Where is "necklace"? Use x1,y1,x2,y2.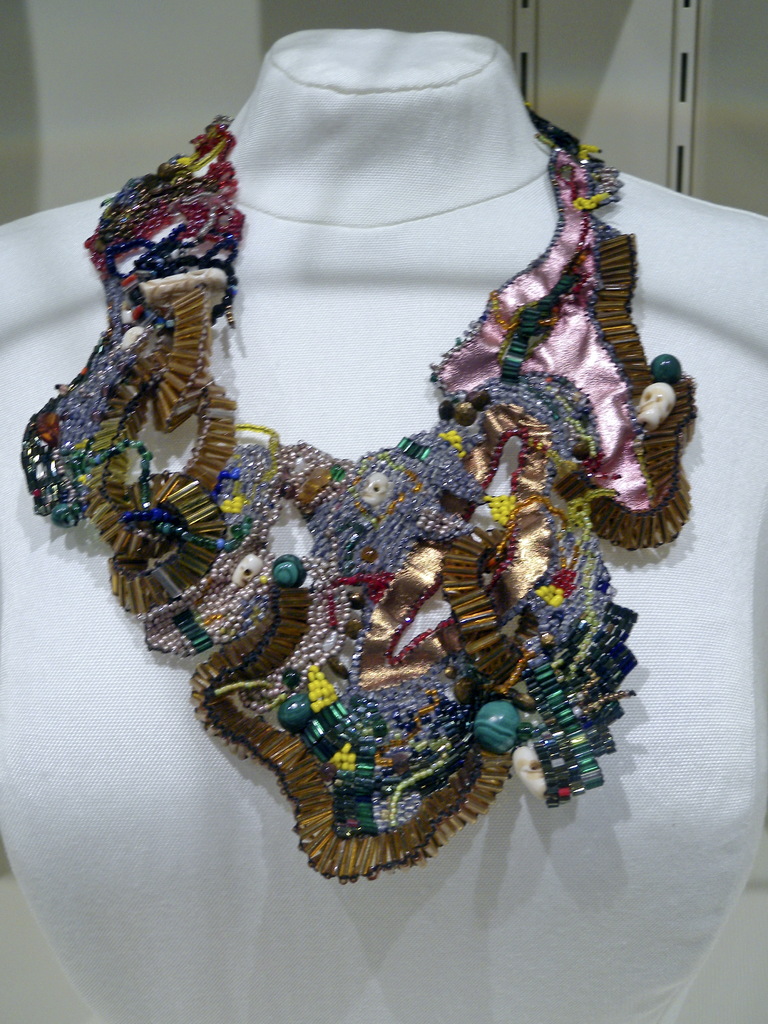
16,96,705,895.
